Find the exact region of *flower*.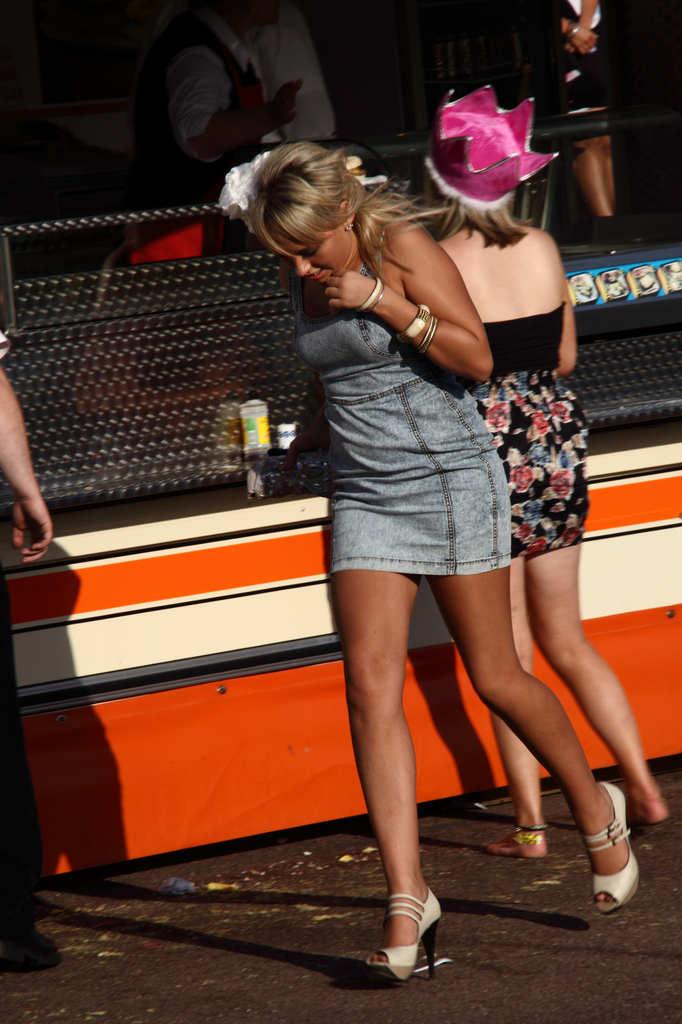
Exact region: box=[524, 538, 545, 558].
